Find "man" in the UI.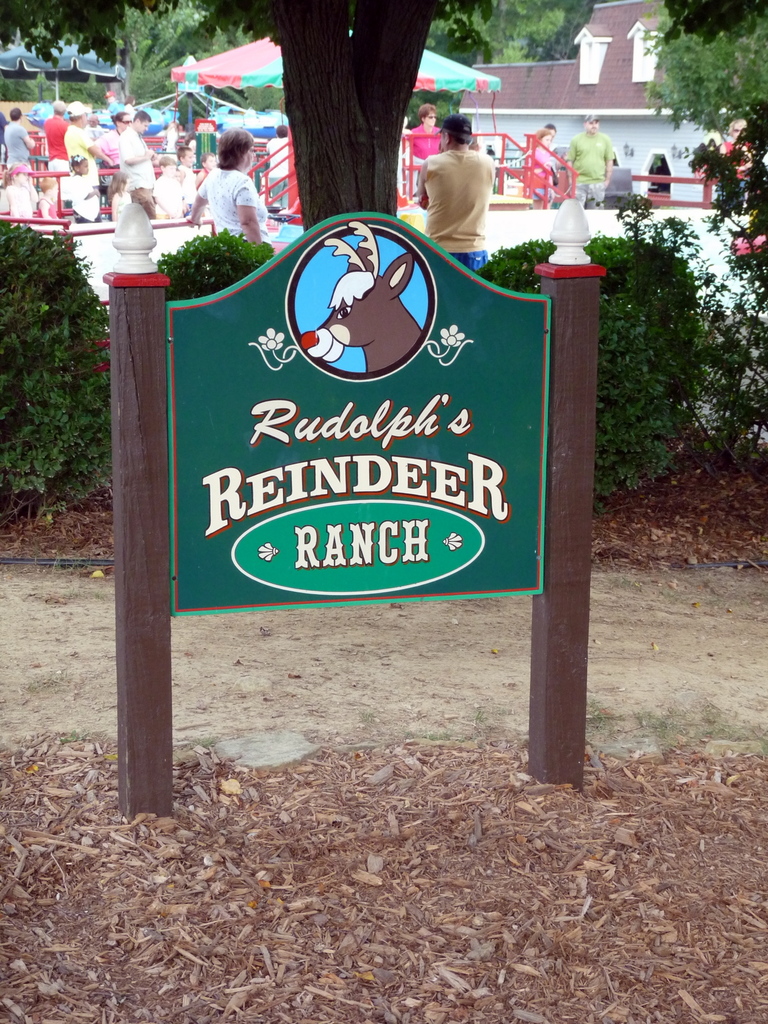
UI element at {"left": 562, "top": 114, "right": 612, "bottom": 216}.
